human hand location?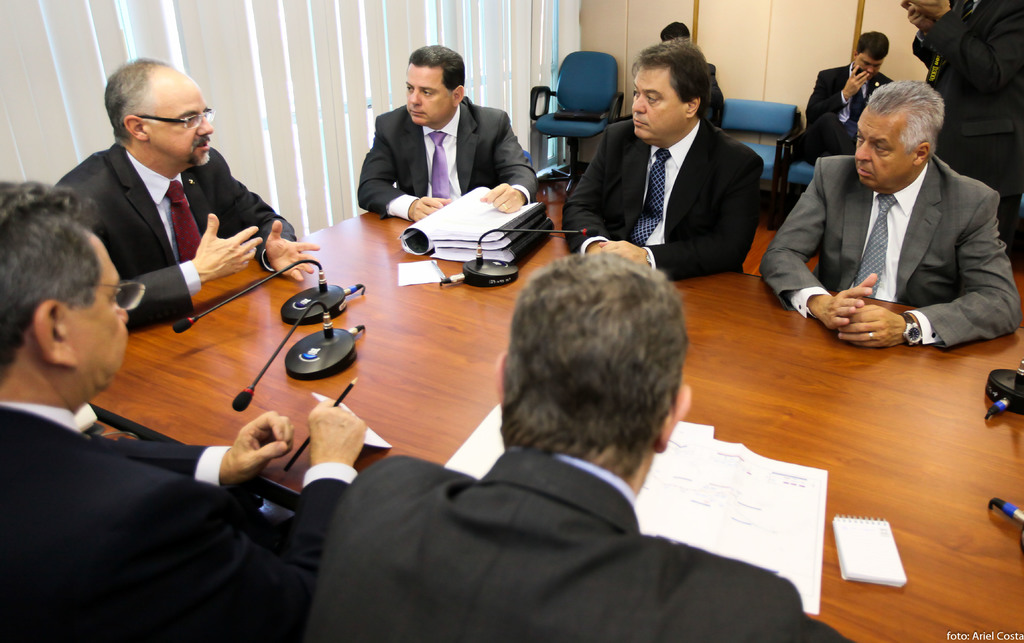
(left=190, top=212, right=264, bottom=282)
